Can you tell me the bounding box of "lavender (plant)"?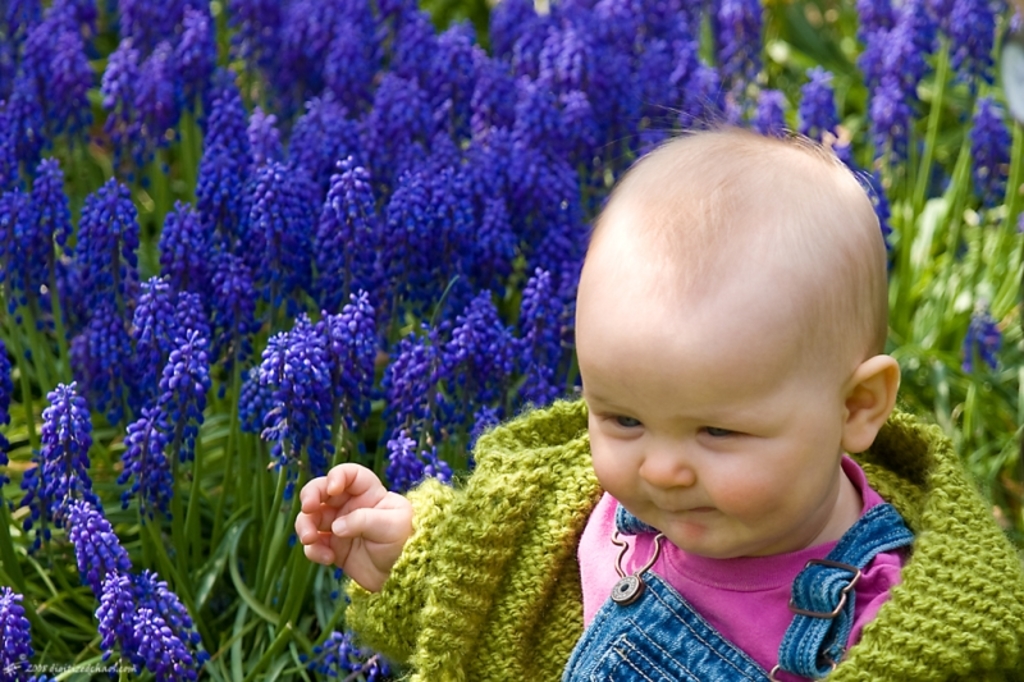
151,187,202,276.
